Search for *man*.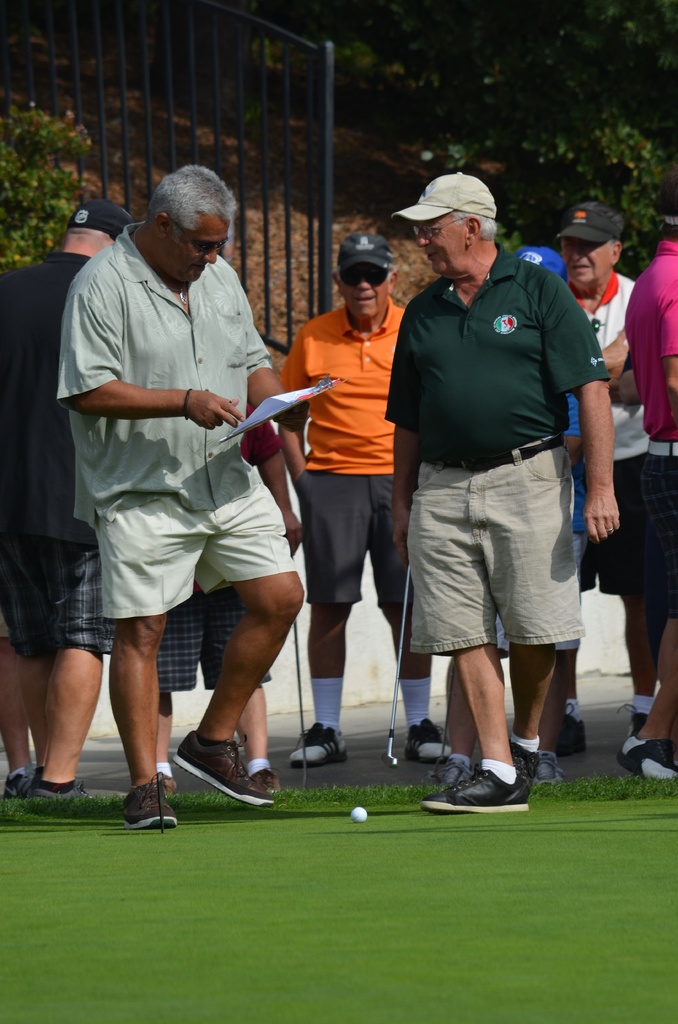
Found at [left=272, top=228, right=454, bottom=767].
